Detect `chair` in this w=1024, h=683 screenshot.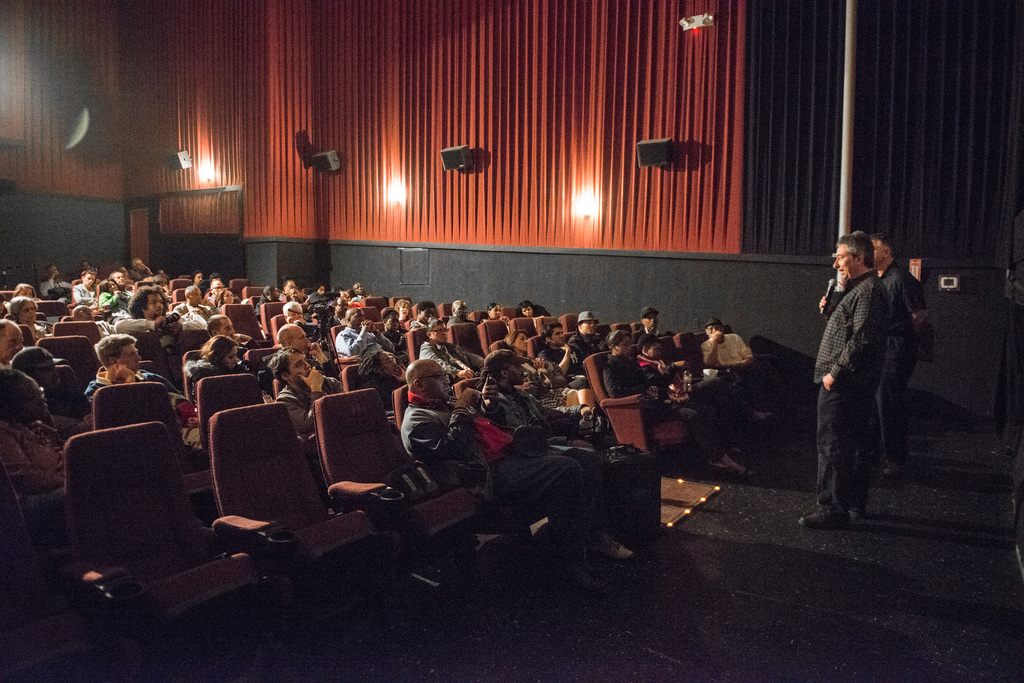
Detection: 392/382/545/575.
